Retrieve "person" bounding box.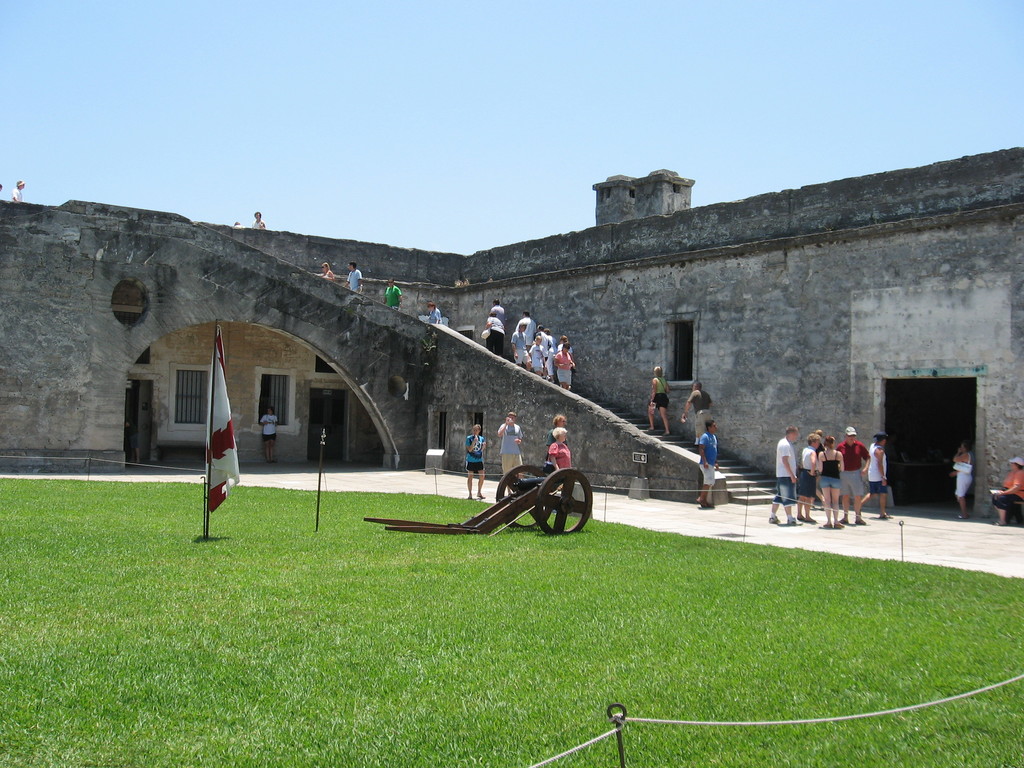
Bounding box: <box>644,362,671,434</box>.
